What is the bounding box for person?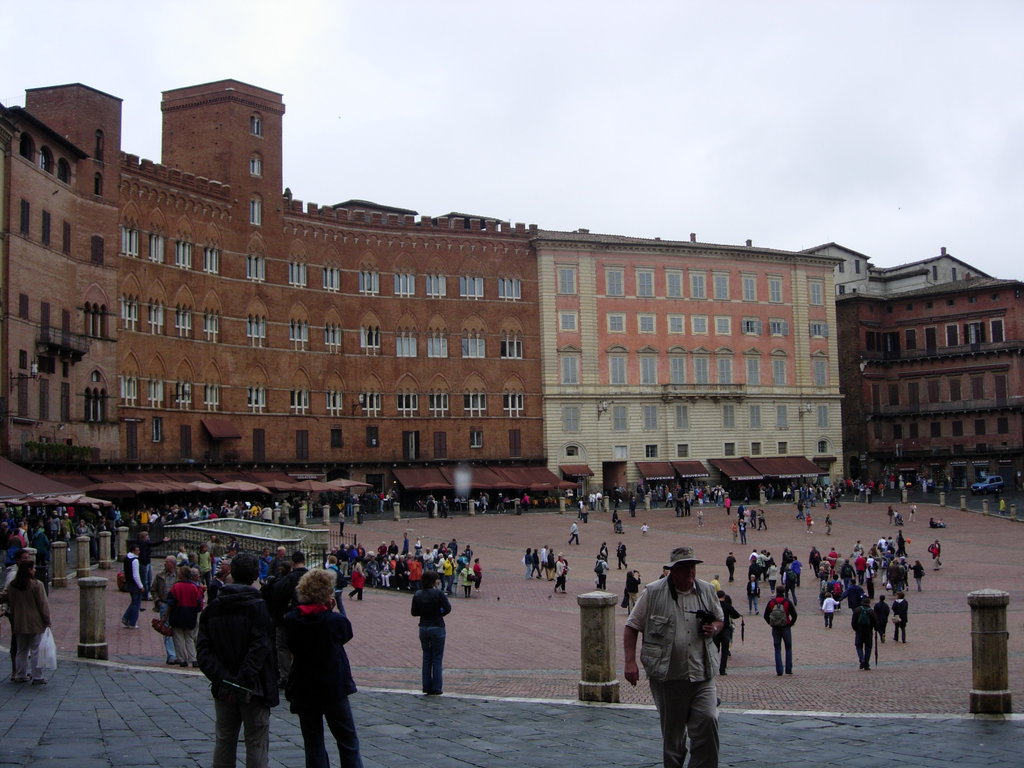
select_region(410, 570, 451, 692).
